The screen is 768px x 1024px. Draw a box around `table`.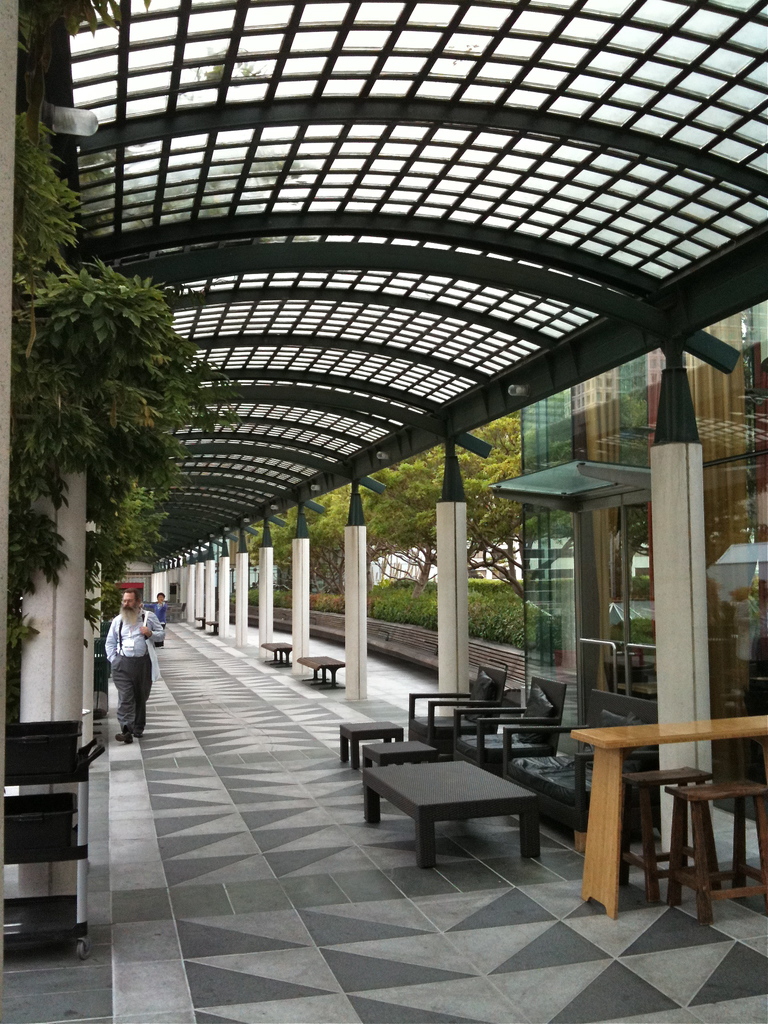
select_region(620, 765, 763, 931).
